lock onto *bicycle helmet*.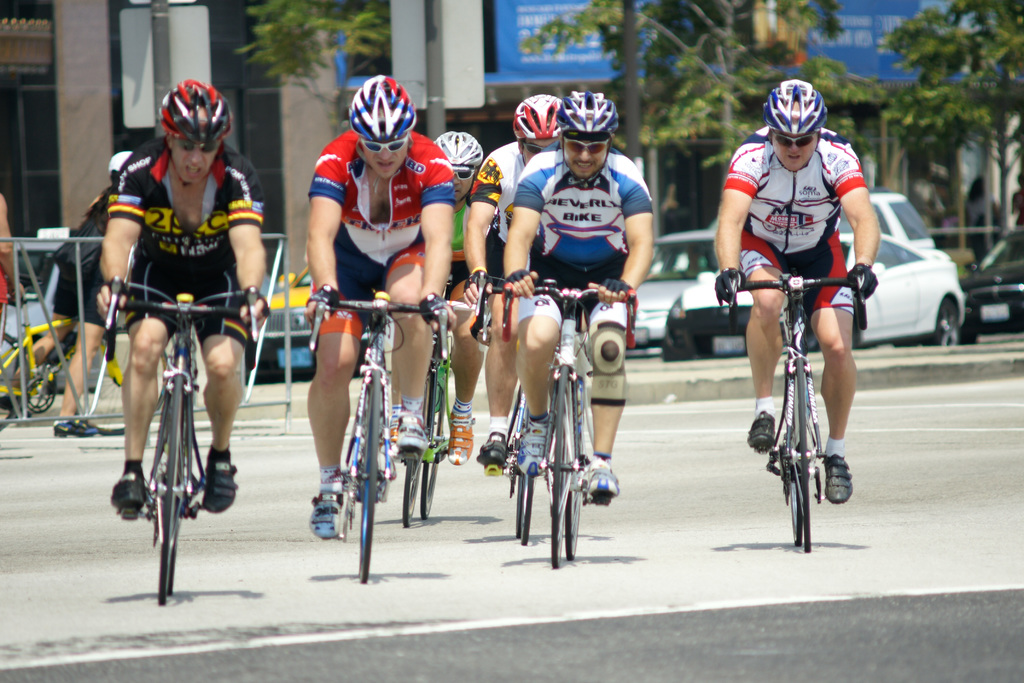
Locked: [351,75,412,138].
